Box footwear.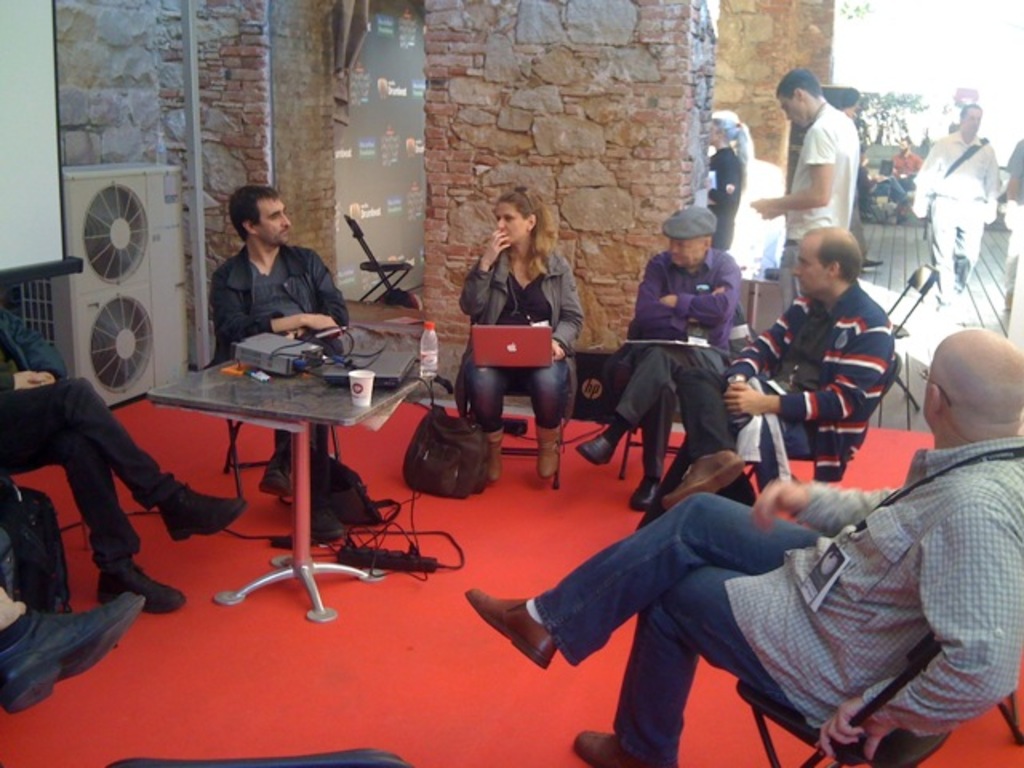
<box>578,435,616,467</box>.
